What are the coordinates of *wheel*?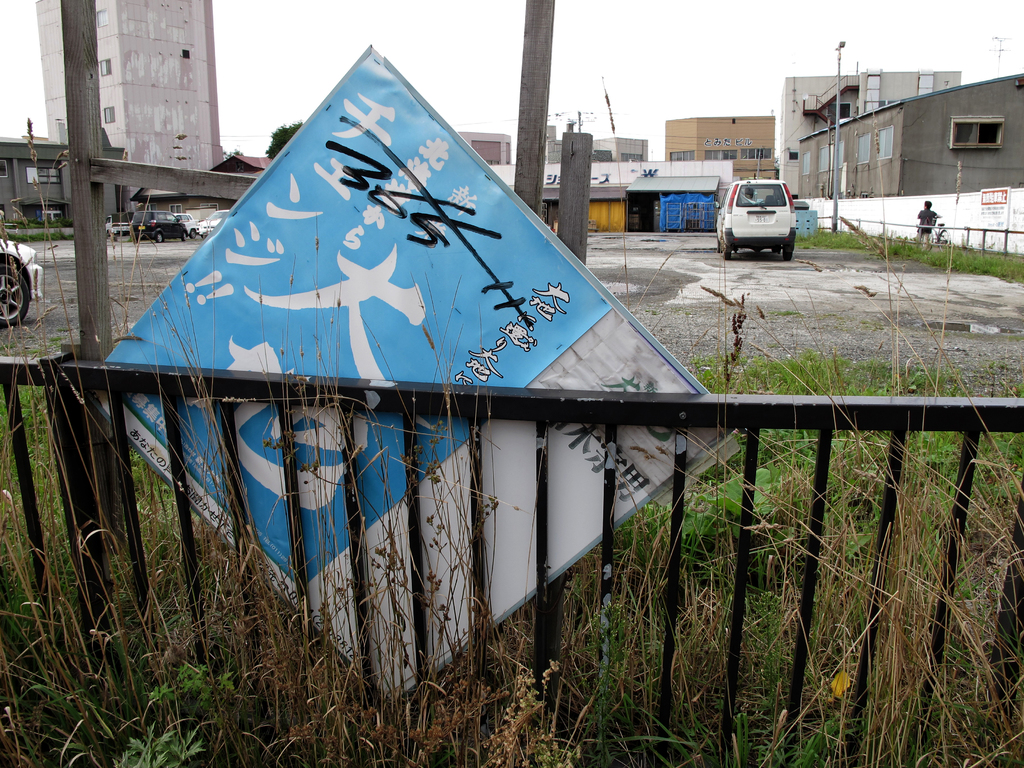
(x1=780, y1=240, x2=793, y2=265).
